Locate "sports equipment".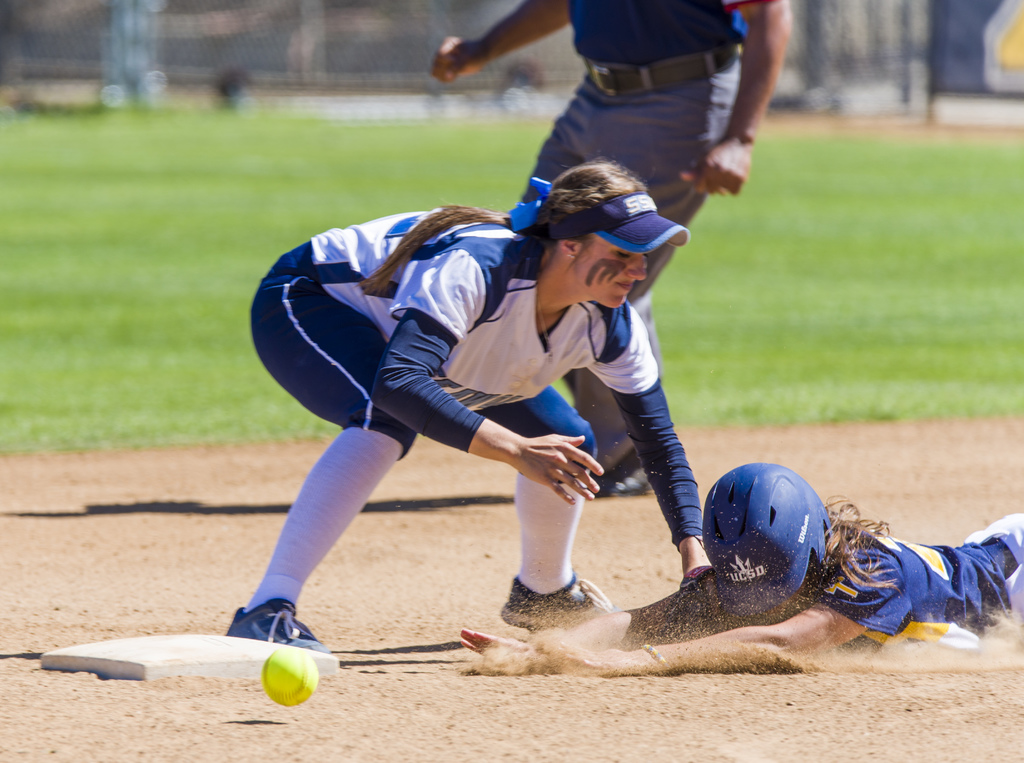
Bounding box: 259 646 320 709.
